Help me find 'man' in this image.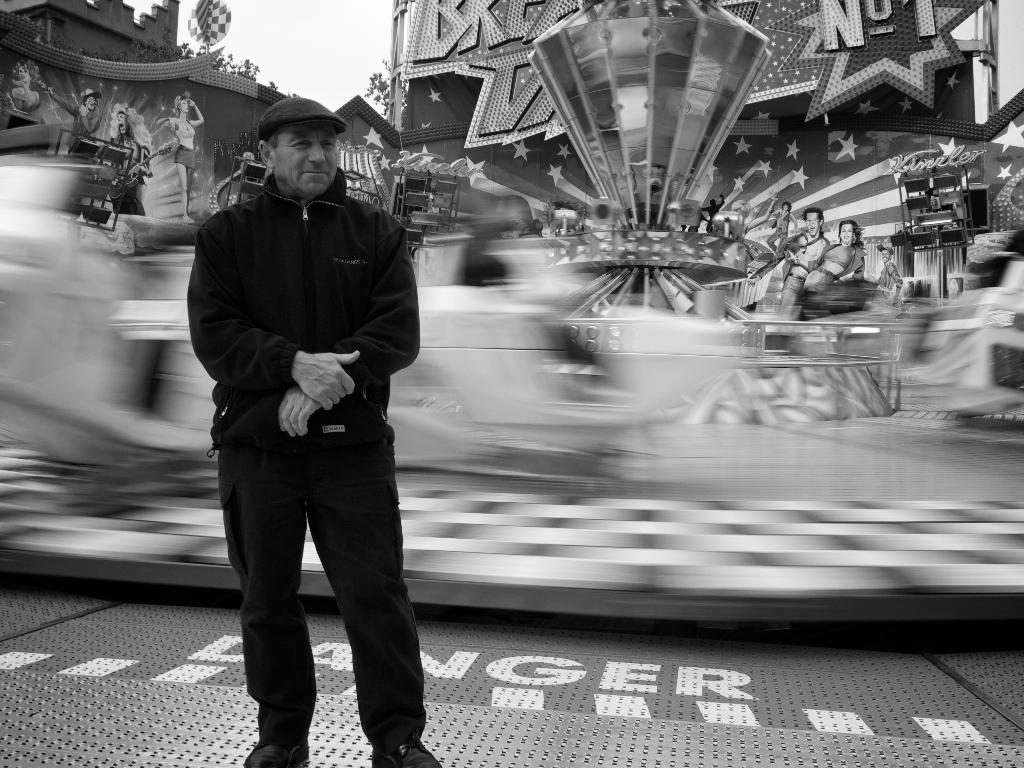
Found it: locate(182, 77, 435, 734).
